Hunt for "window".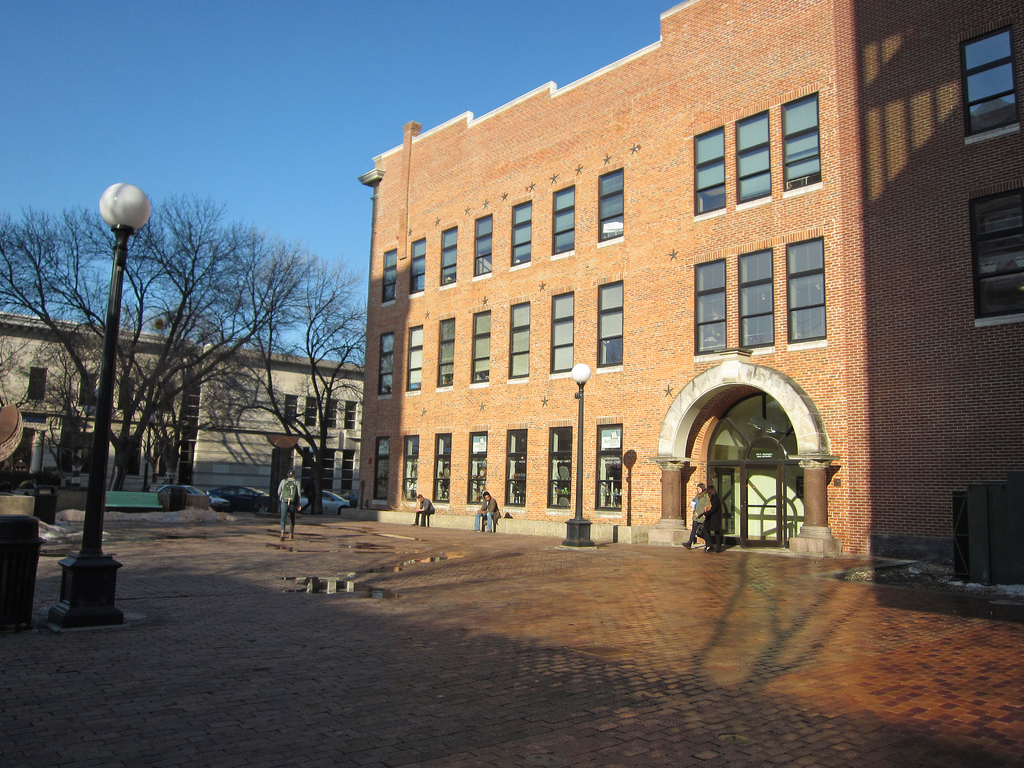
Hunted down at bbox(789, 237, 824, 344).
